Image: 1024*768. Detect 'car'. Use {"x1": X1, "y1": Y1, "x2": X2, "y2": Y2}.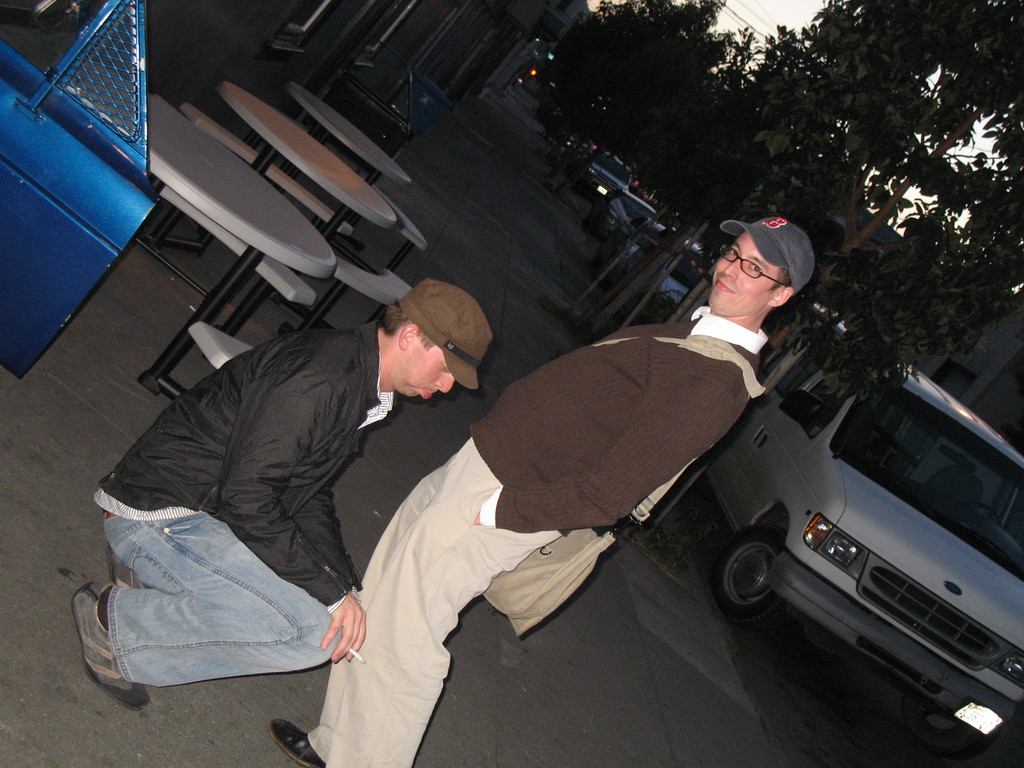
{"x1": 700, "y1": 359, "x2": 1023, "y2": 750}.
